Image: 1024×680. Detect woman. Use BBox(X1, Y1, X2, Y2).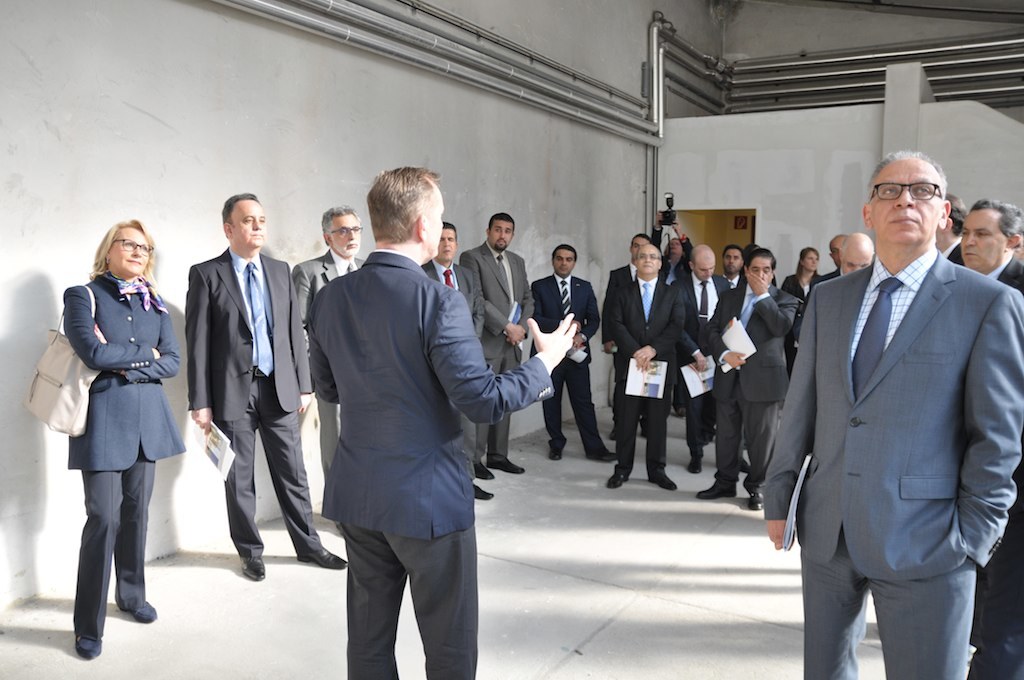
BBox(778, 247, 825, 376).
